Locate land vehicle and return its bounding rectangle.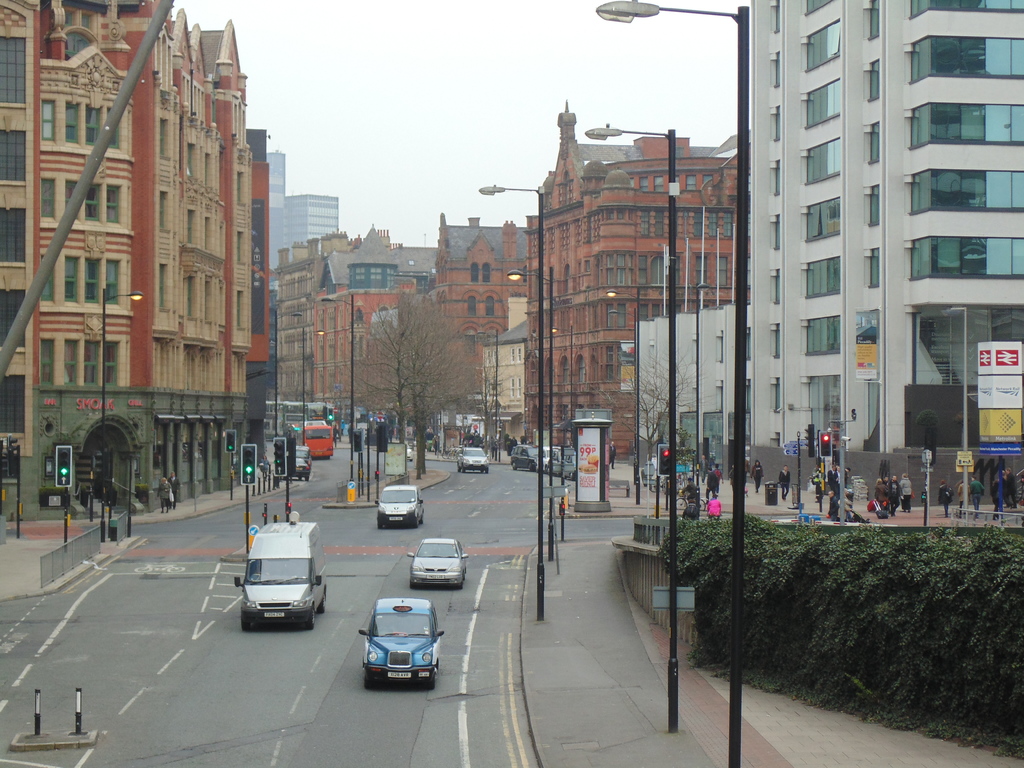
[264,401,325,424].
